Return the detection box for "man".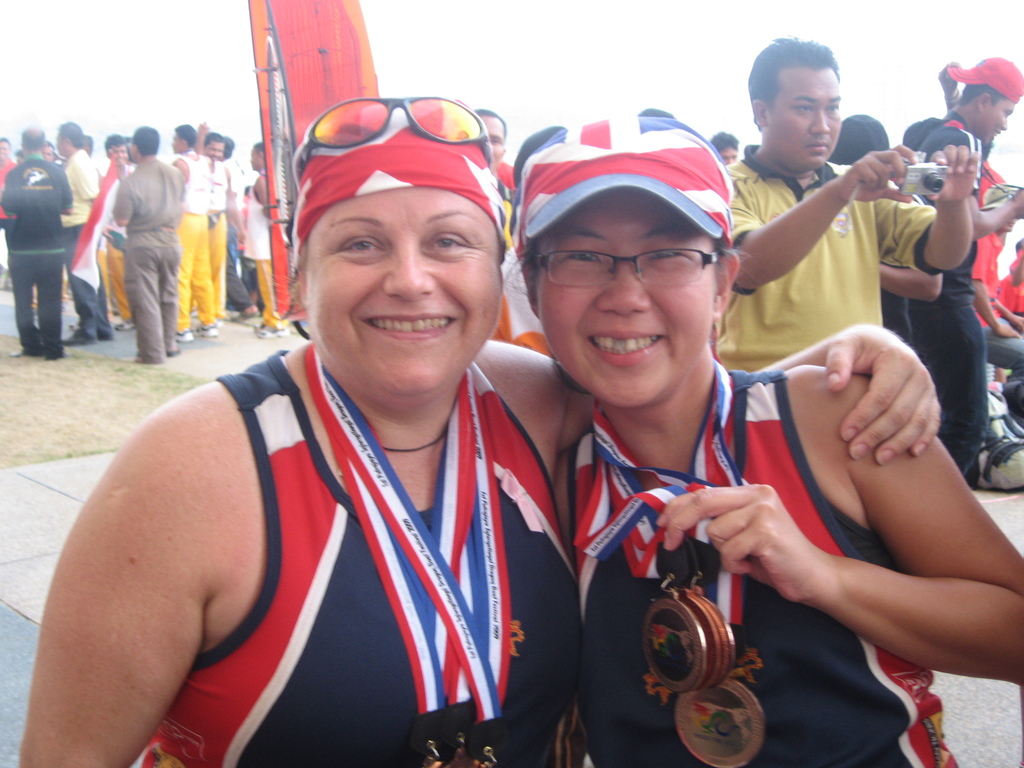
bbox=[884, 56, 1023, 490].
